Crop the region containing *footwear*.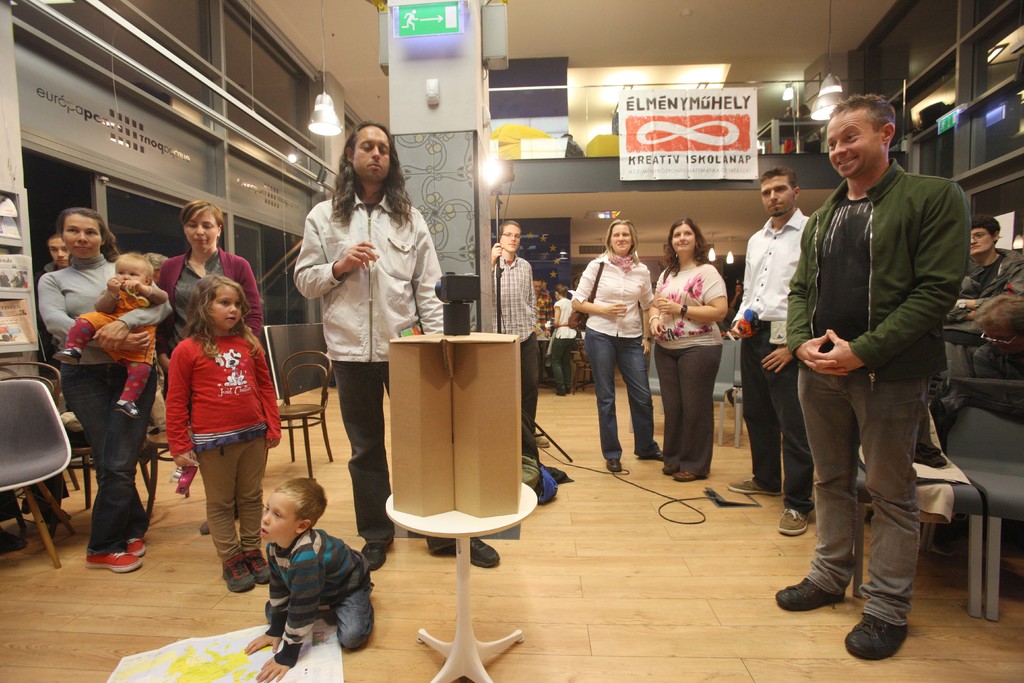
Crop region: pyautogui.locateOnScreen(437, 539, 497, 570).
